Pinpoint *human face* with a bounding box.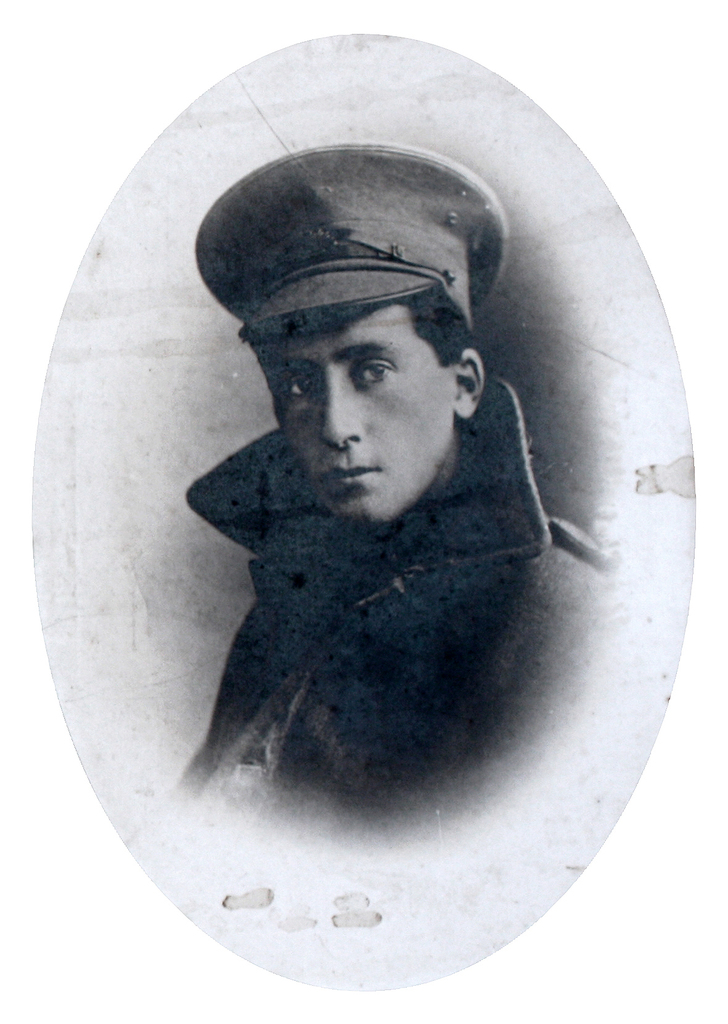
[left=272, top=301, right=454, bottom=518].
